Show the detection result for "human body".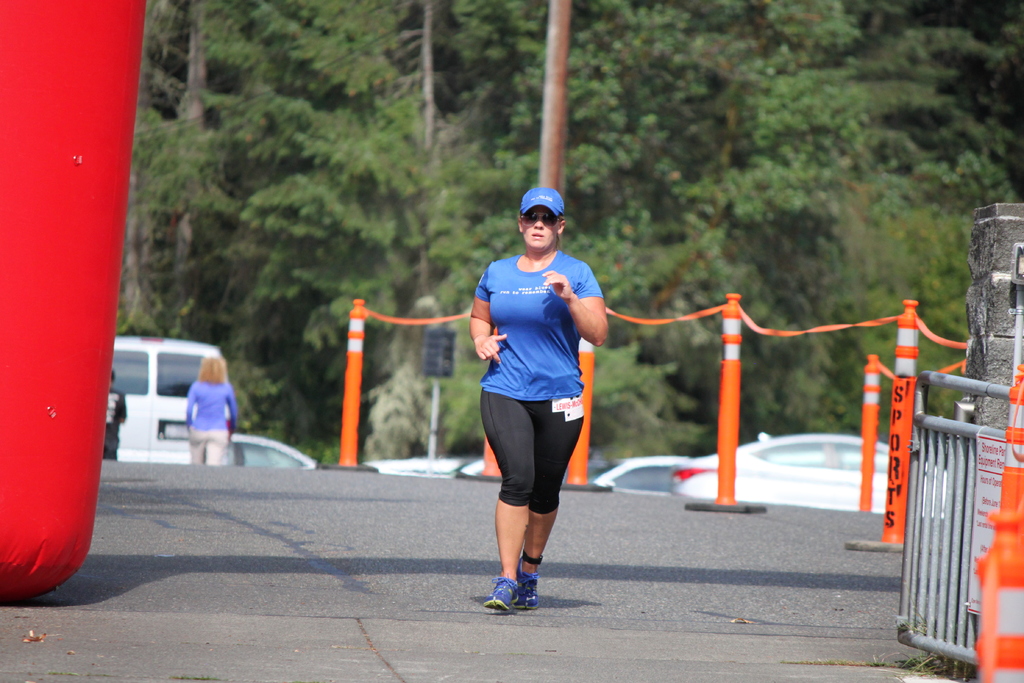
bbox=[184, 357, 236, 473].
